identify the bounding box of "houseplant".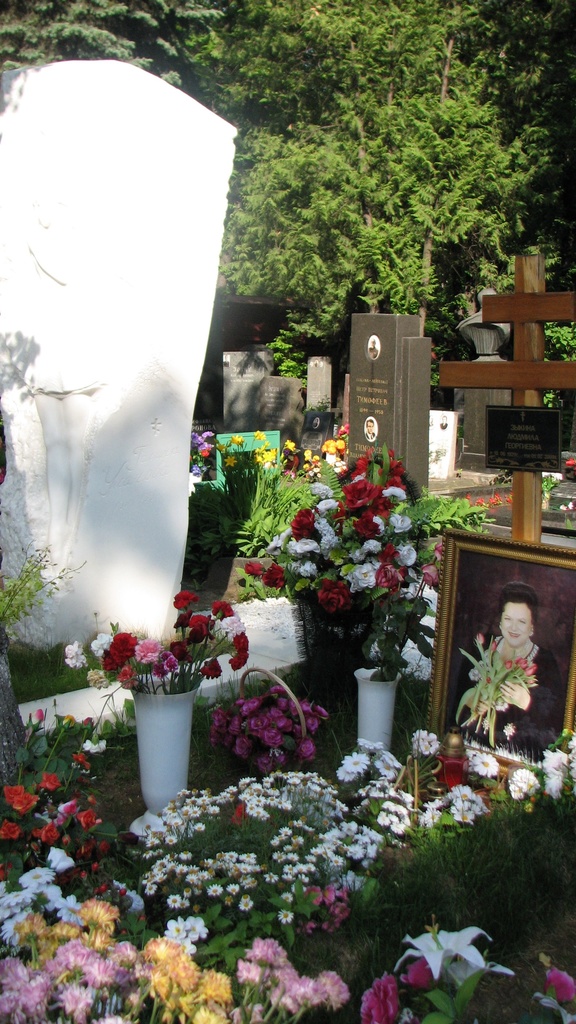
bbox=[60, 581, 249, 844].
